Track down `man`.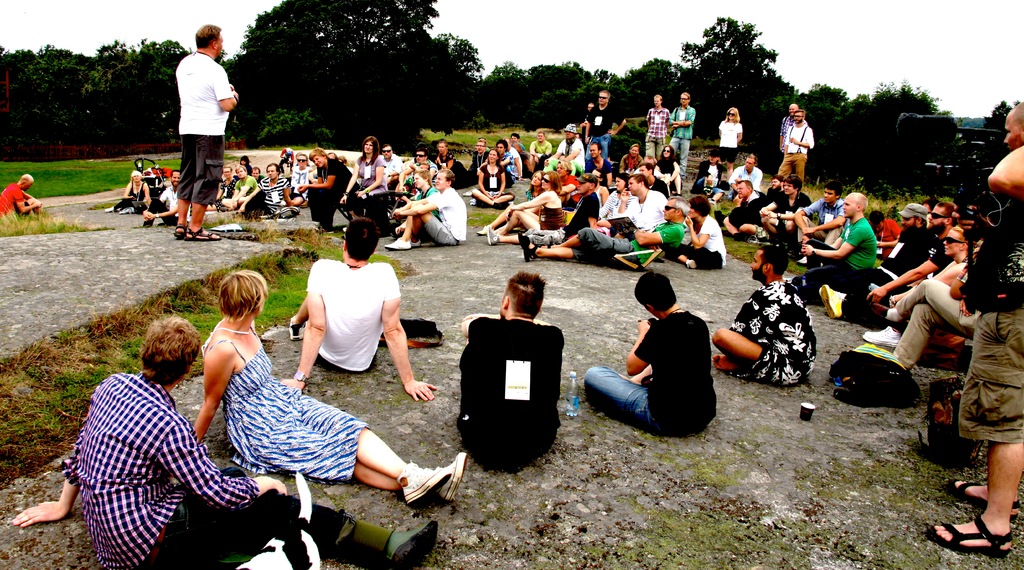
Tracked to pyautogui.locateOnScreen(638, 92, 669, 160).
